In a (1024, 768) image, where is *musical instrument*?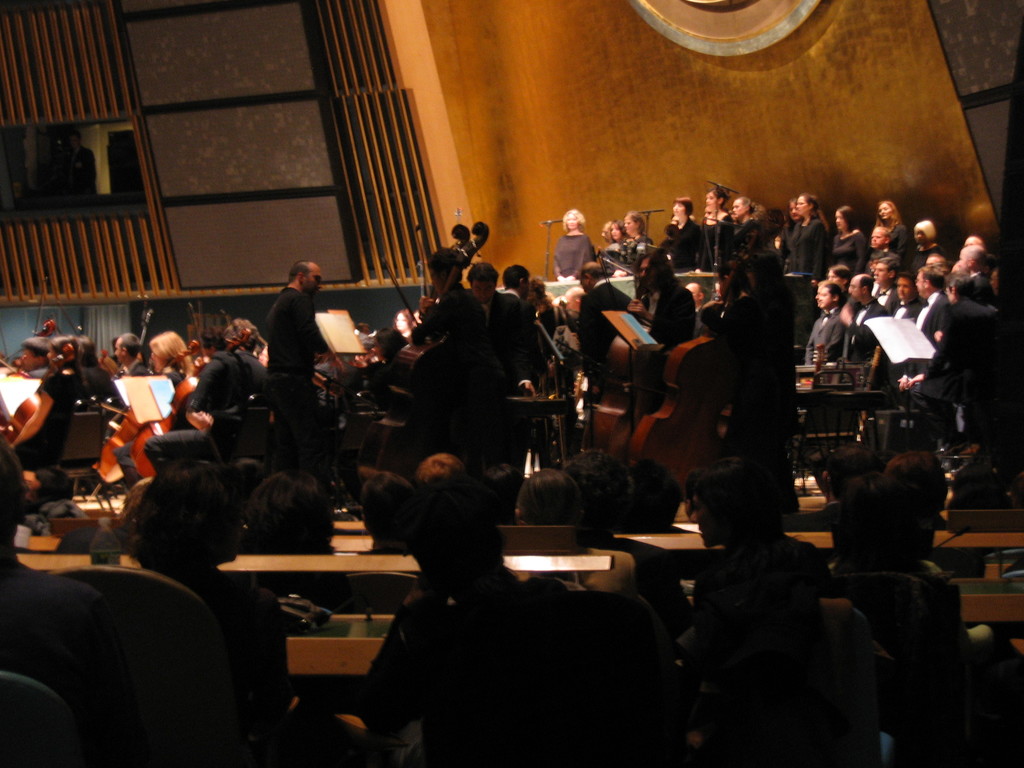
598/250/655/279.
